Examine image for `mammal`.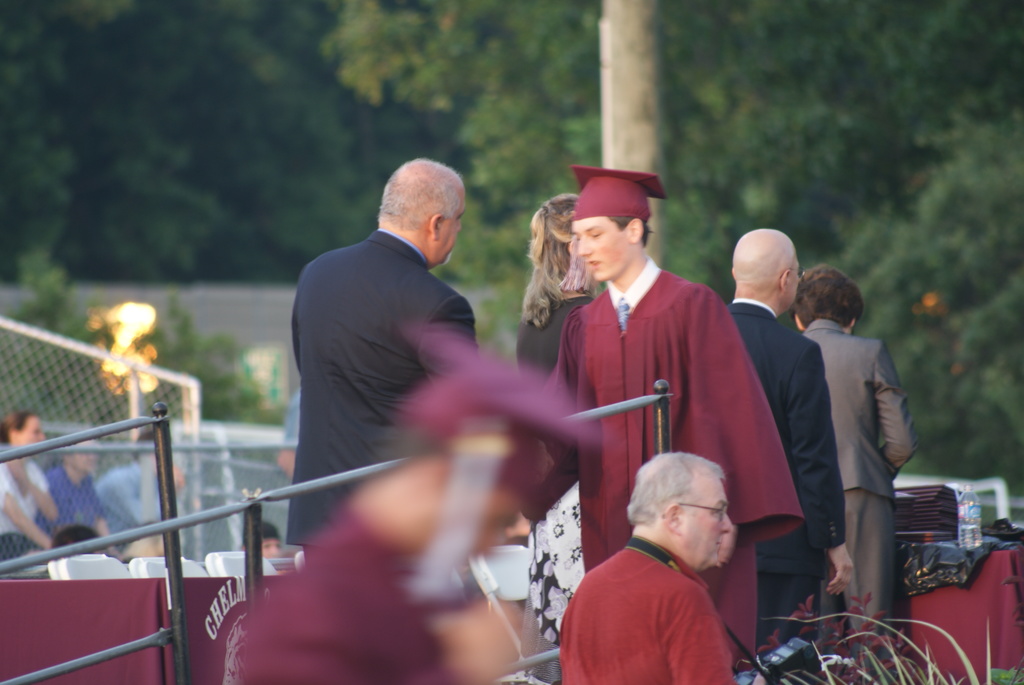
Examination result: {"x1": 556, "y1": 445, "x2": 733, "y2": 684}.
